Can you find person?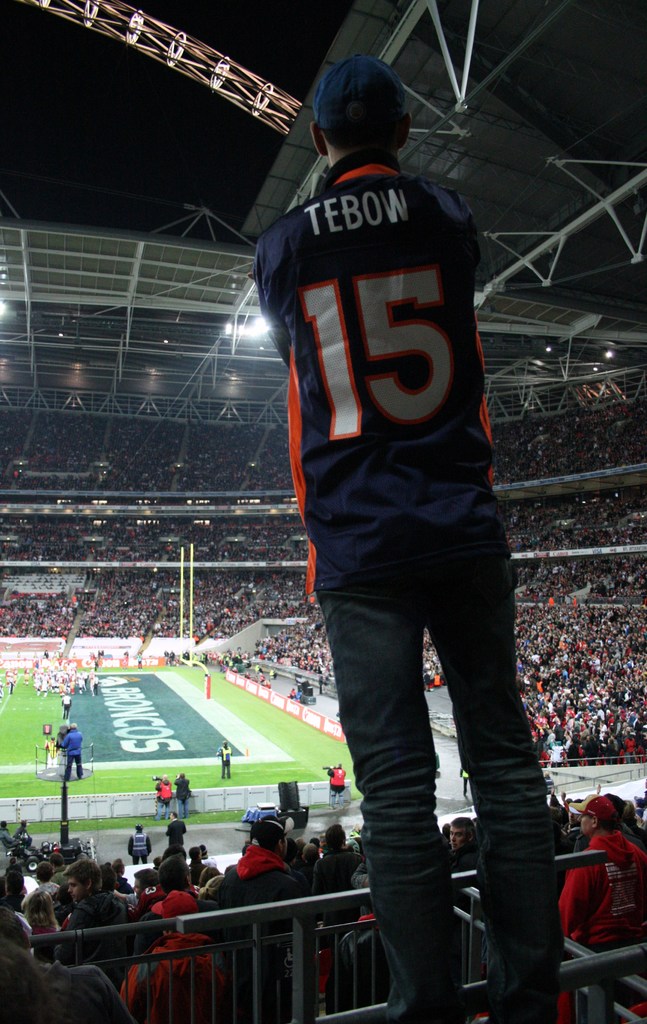
Yes, bounding box: bbox=(309, 824, 365, 920).
